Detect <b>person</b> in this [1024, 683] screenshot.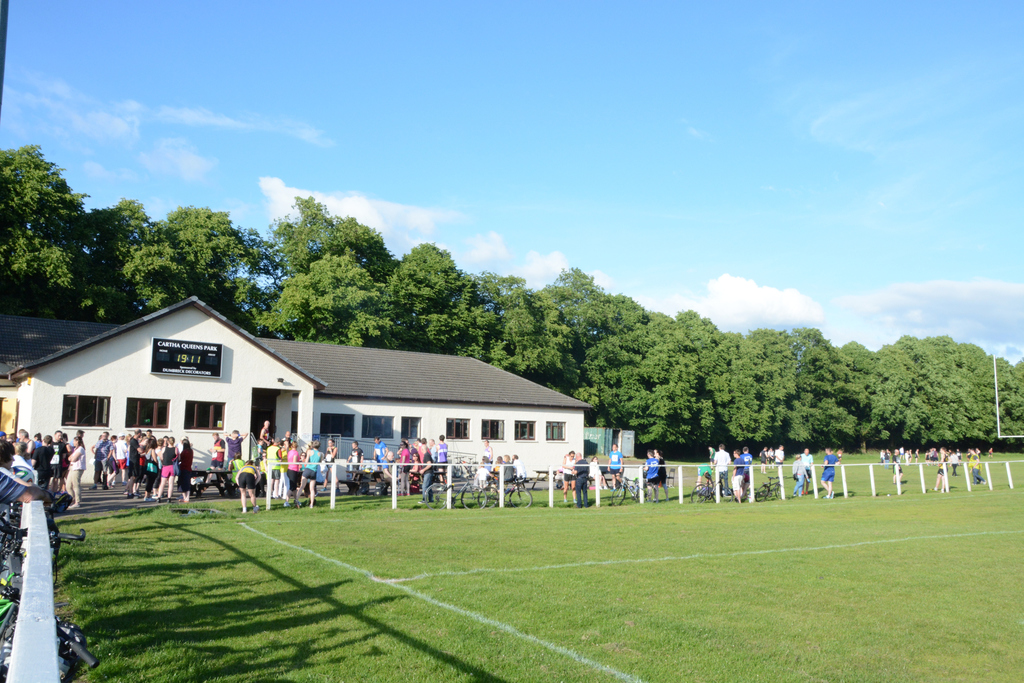
Detection: l=771, t=449, r=772, b=463.
